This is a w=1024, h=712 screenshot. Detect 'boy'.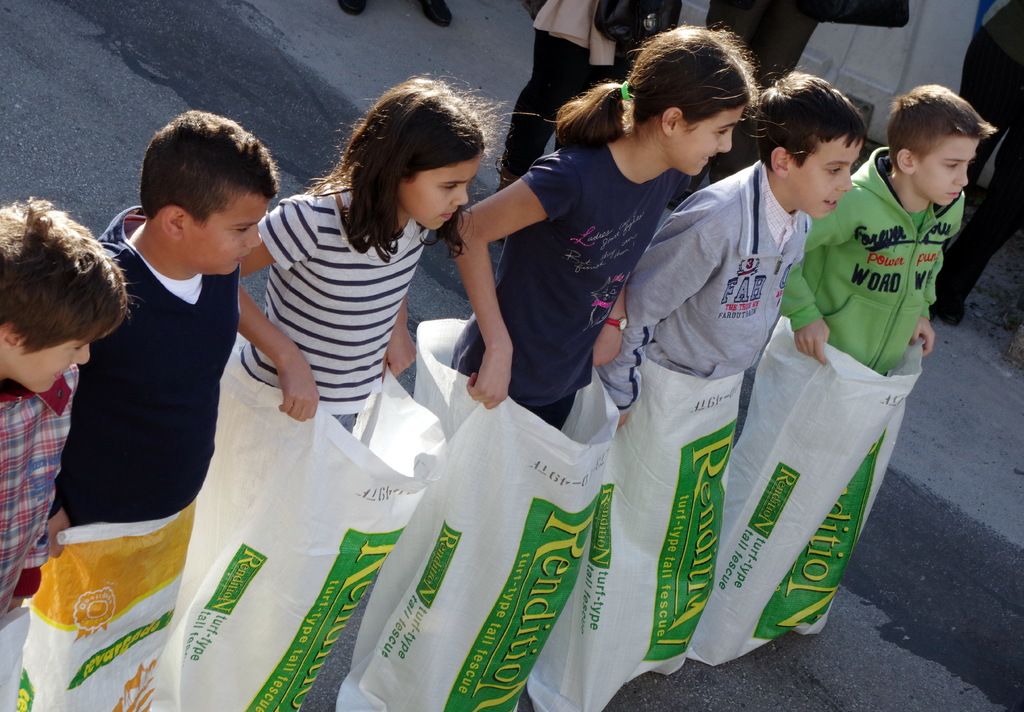
[47,109,278,558].
